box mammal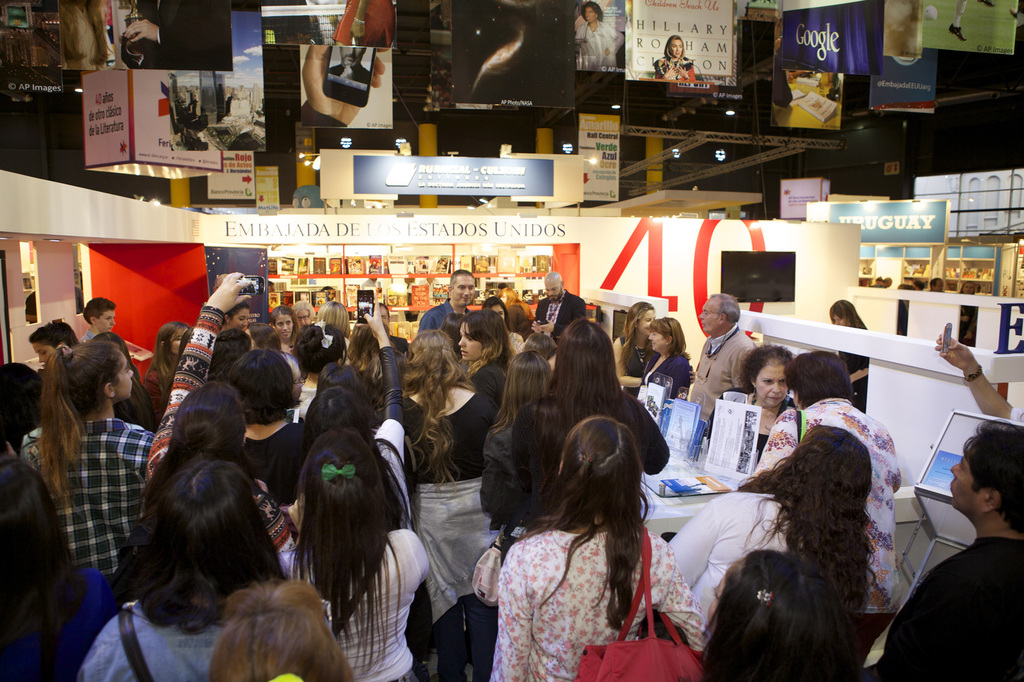
[x1=577, y1=6, x2=628, y2=72]
